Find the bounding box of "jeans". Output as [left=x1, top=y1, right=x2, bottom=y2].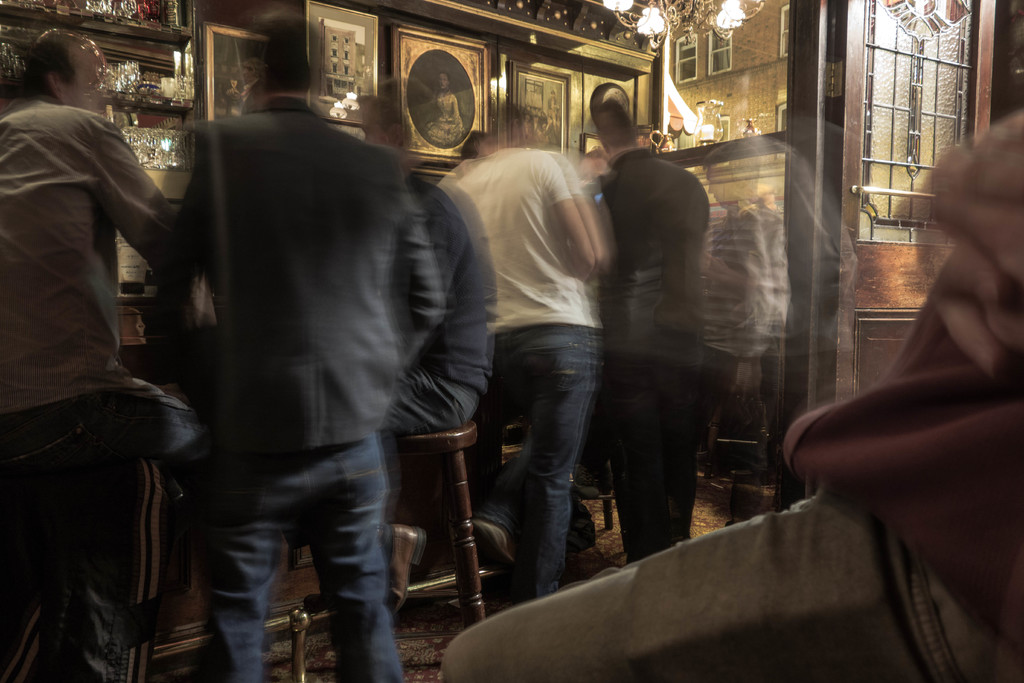
[left=175, top=428, right=413, bottom=666].
